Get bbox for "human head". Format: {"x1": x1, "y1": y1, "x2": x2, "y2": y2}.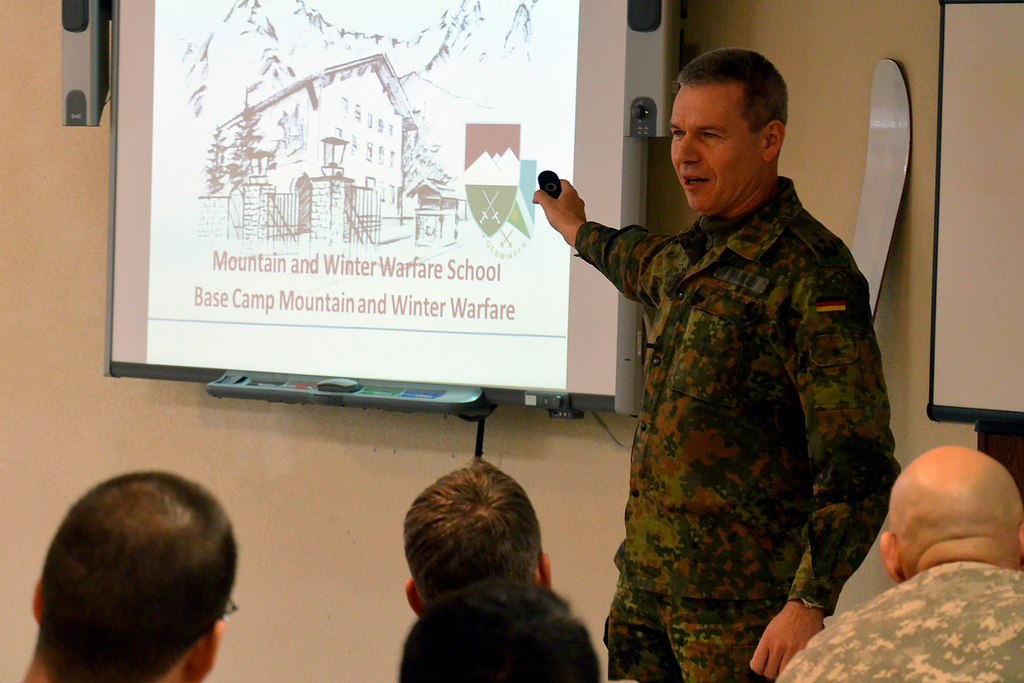
{"x1": 405, "y1": 454, "x2": 554, "y2": 620}.
